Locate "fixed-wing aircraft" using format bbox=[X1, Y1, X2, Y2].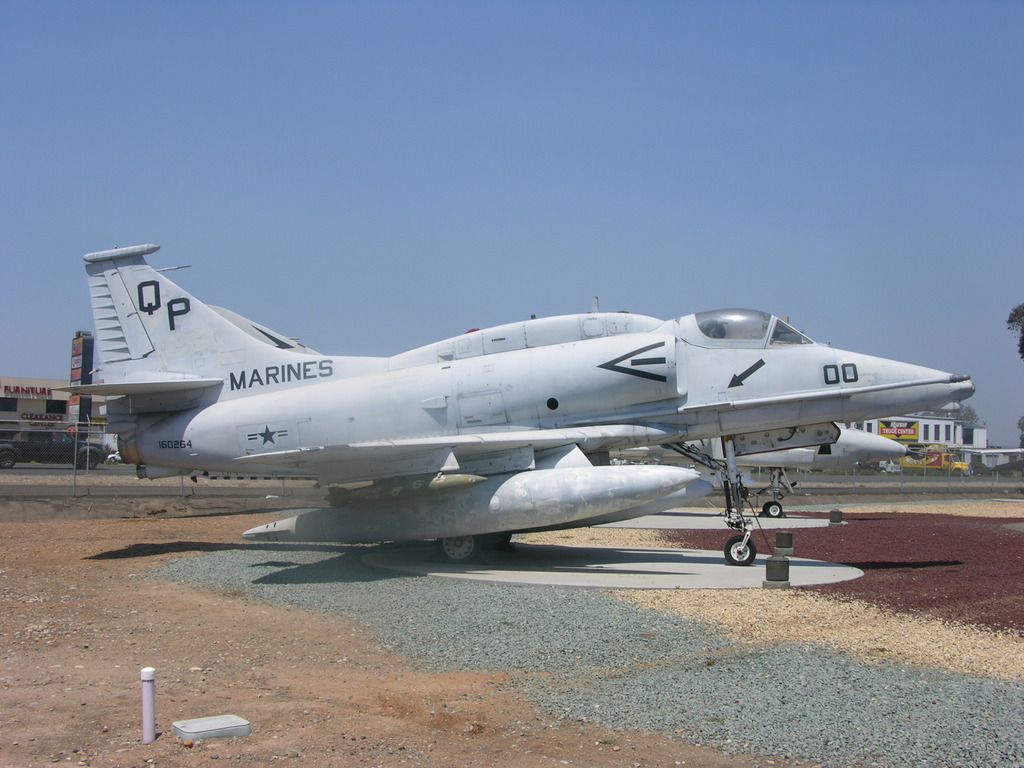
bbox=[202, 305, 912, 516].
